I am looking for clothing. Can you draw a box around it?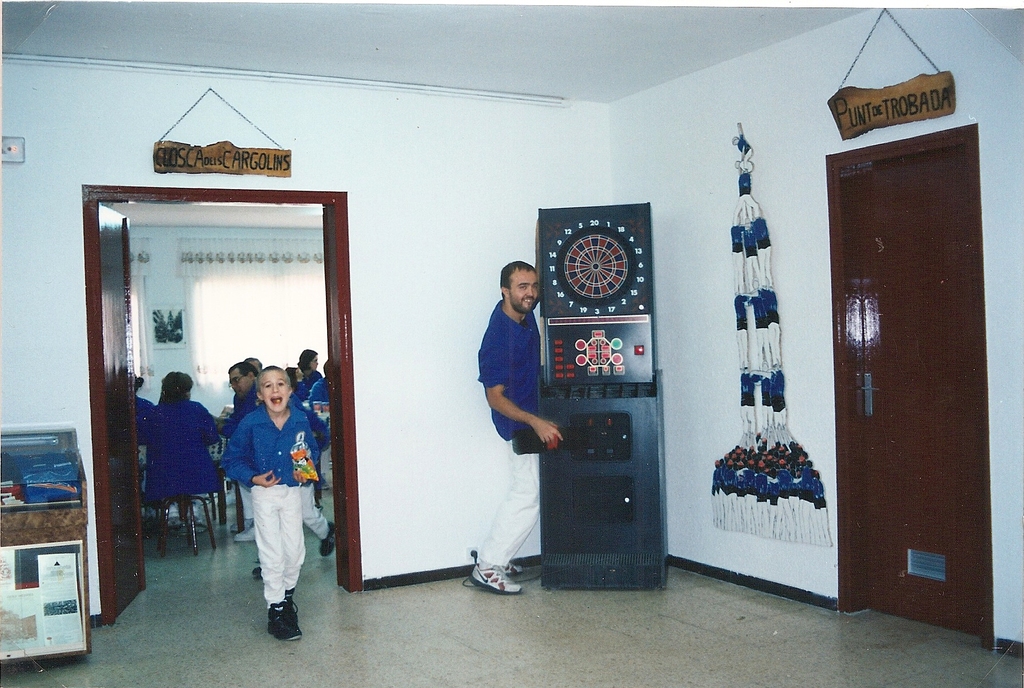
Sure, the bounding box is (291, 370, 324, 402).
